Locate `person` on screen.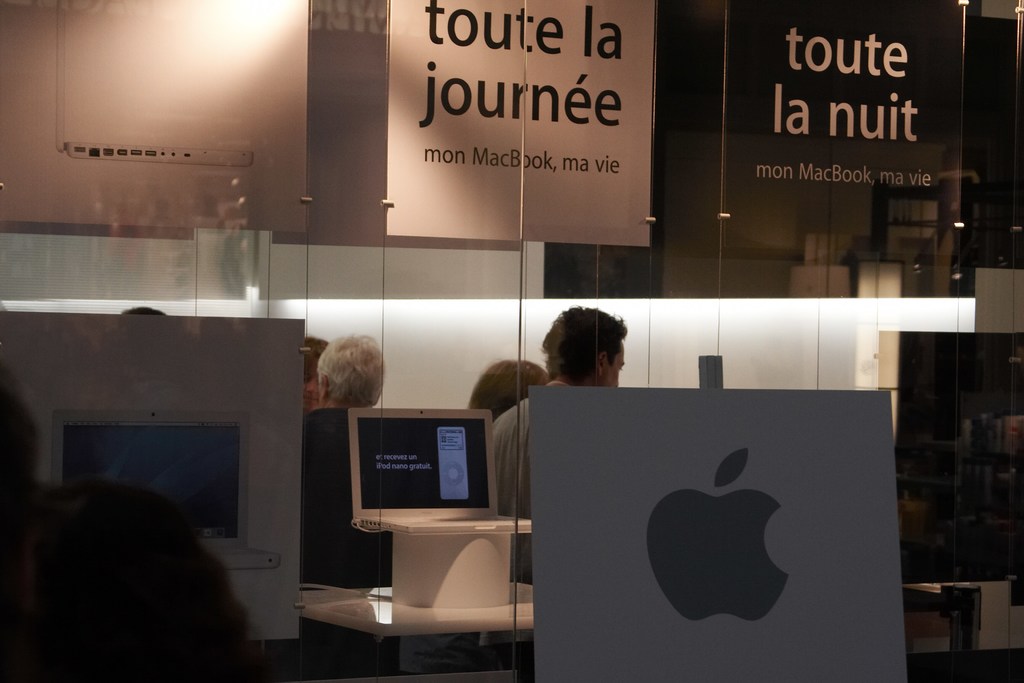
On screen at pyautogui.locateOnScreen(312, 332, 388, 411).
